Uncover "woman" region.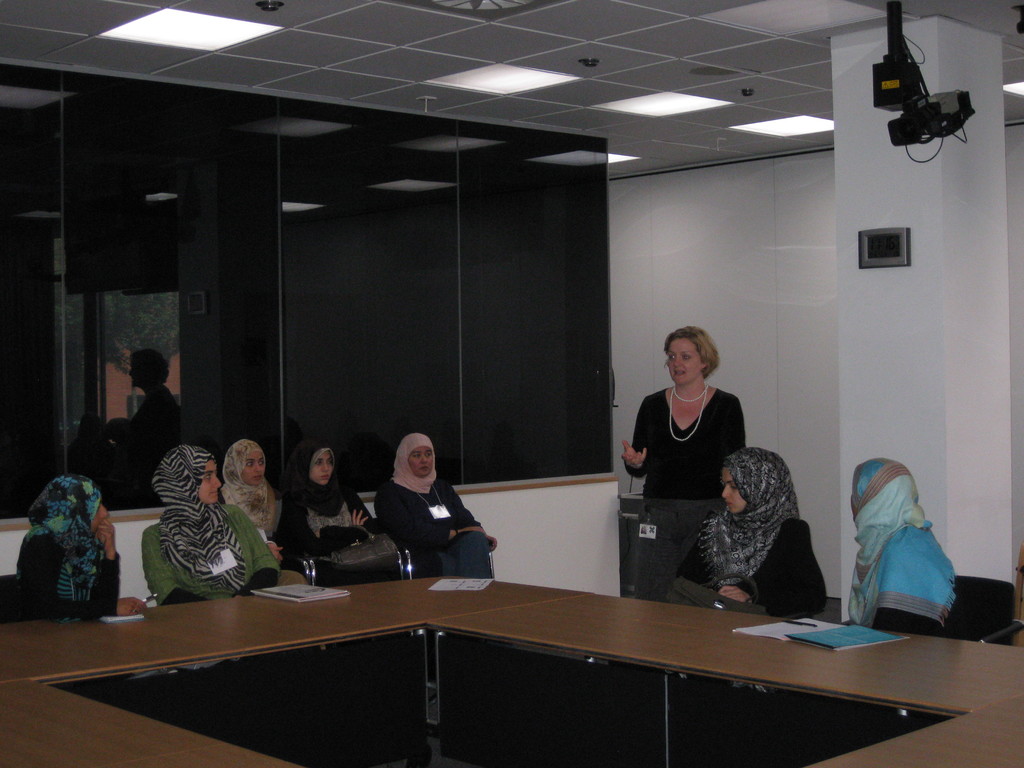
Uncovered: 276,438,395,584.
